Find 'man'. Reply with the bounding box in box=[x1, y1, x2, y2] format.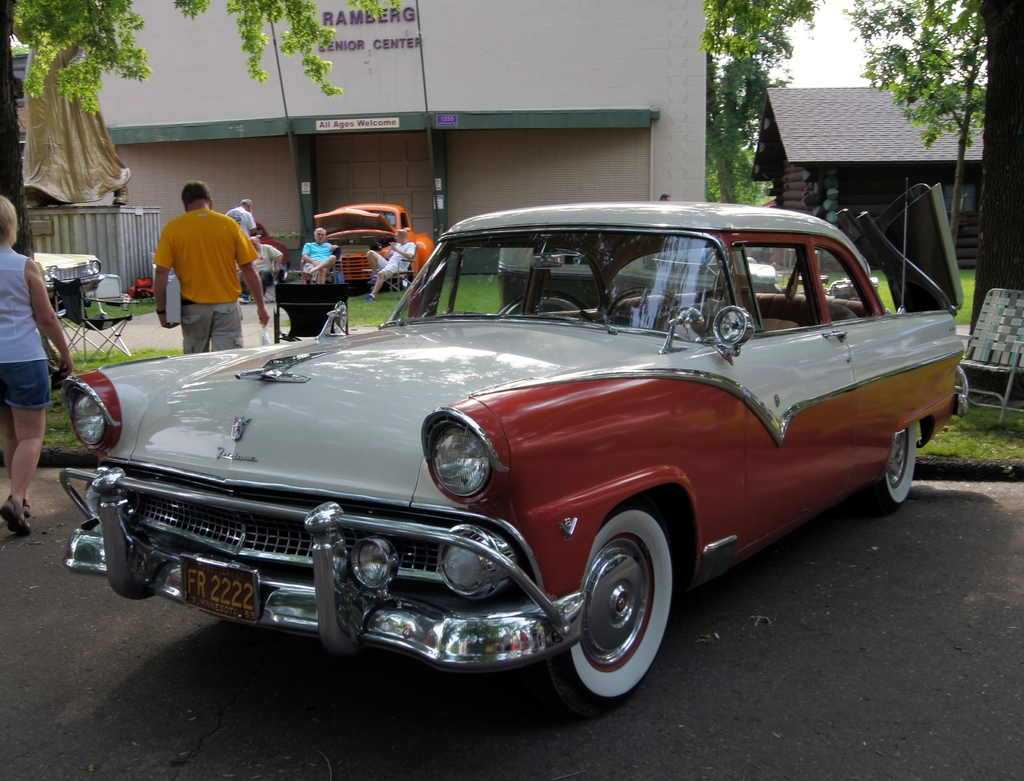
box=[224, 199, 259, 243].
